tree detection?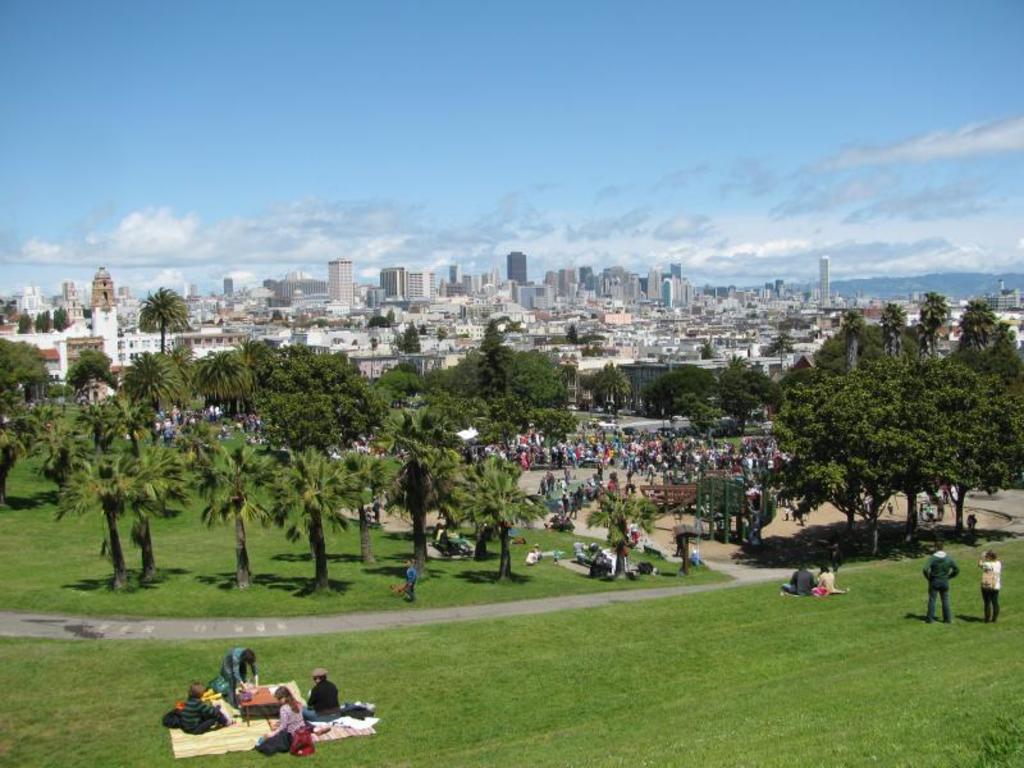
BBox(430, 344, 564, 412)
